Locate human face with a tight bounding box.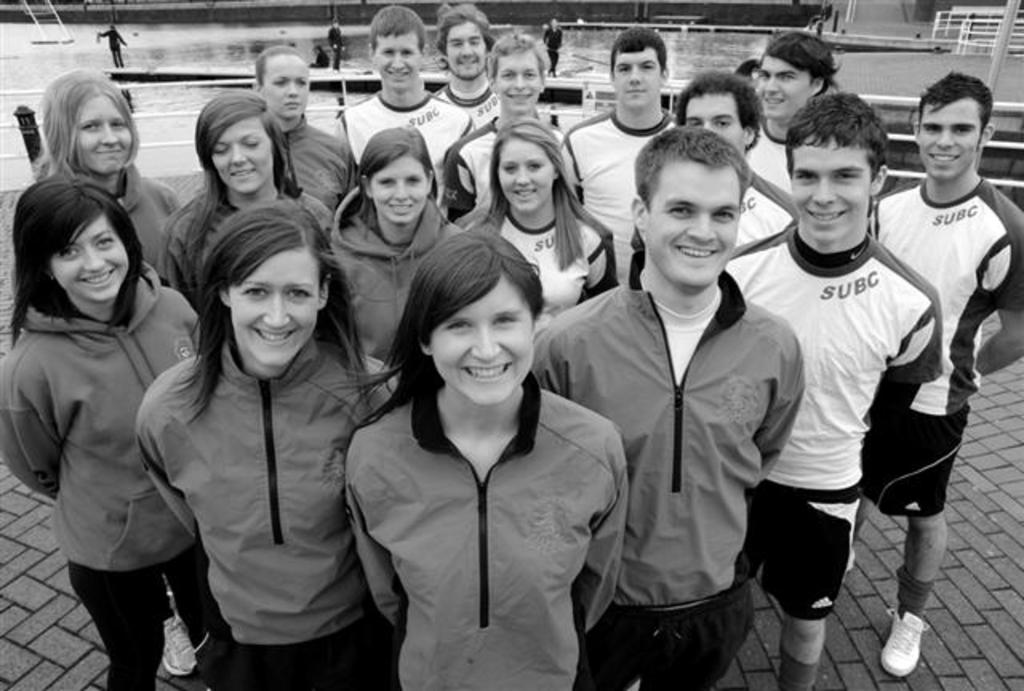
792 142 874 243.
